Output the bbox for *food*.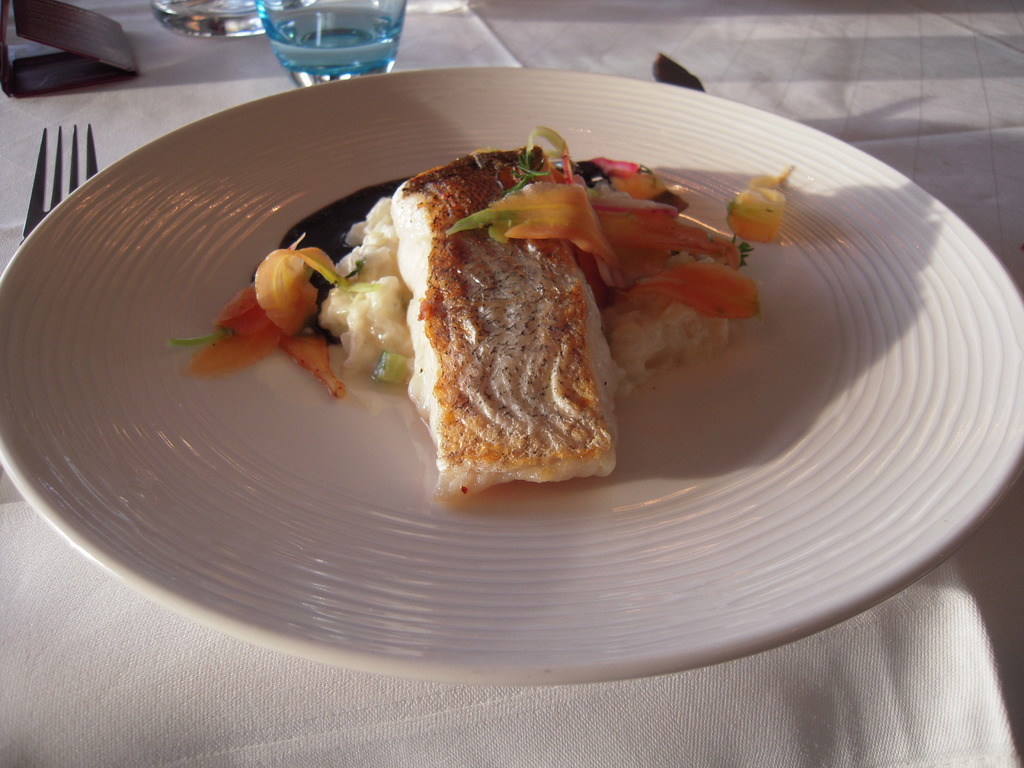
x1=163 y1=180 x2=396 y2=395.
